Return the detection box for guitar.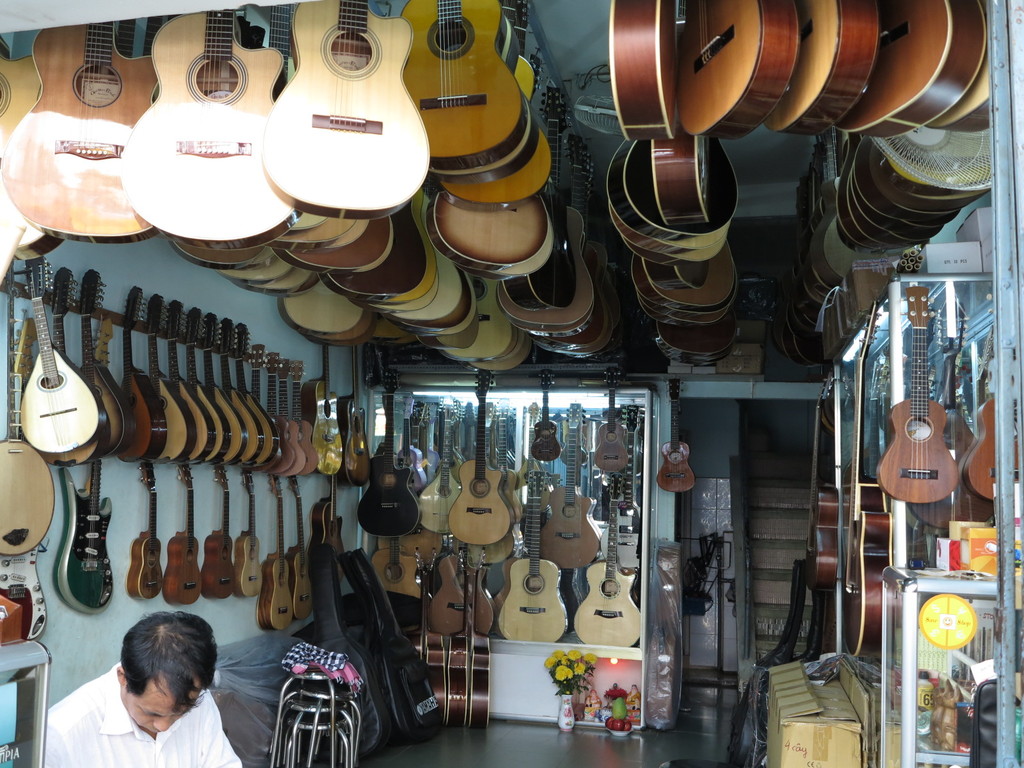
{"left": 586, "top": 413, "right": 642, "bottom": 585}.
